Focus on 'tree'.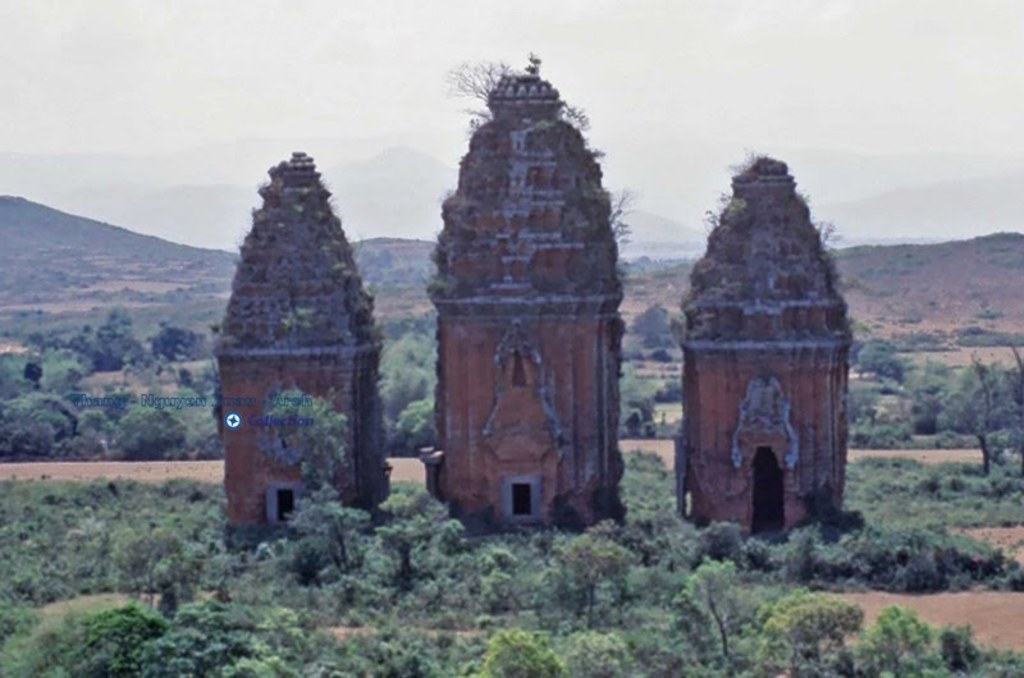
Focused at (370, 307, 434, 458).
